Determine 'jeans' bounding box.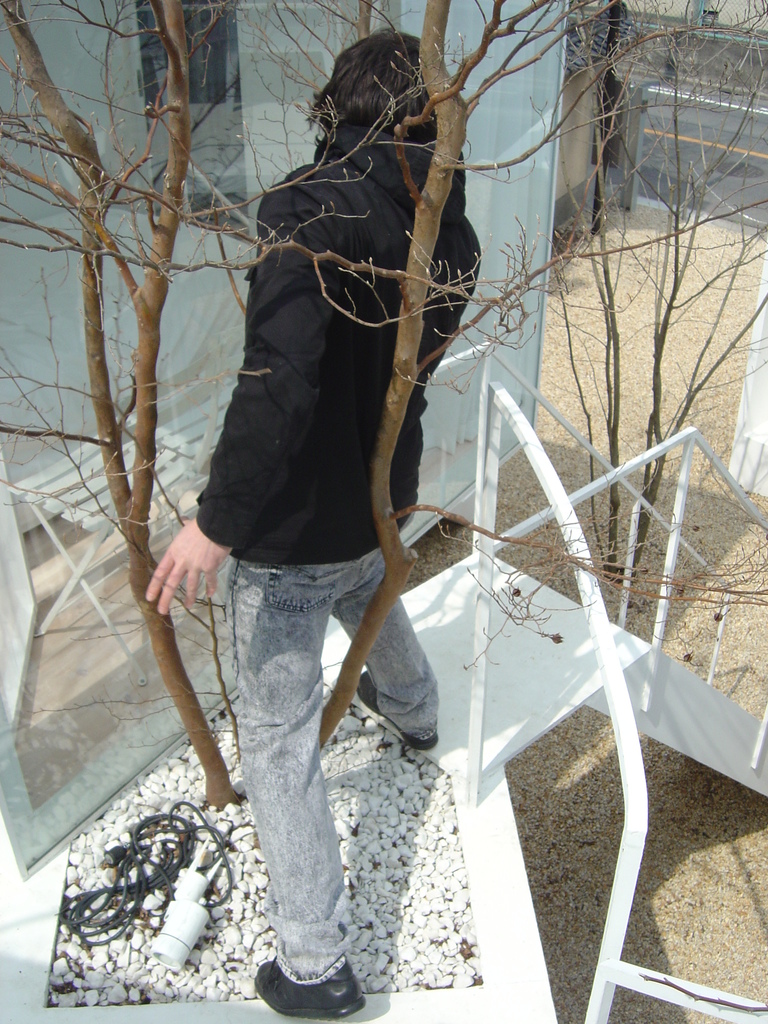
Determined: x1=235 y1=540 x2=439 y2=990.
